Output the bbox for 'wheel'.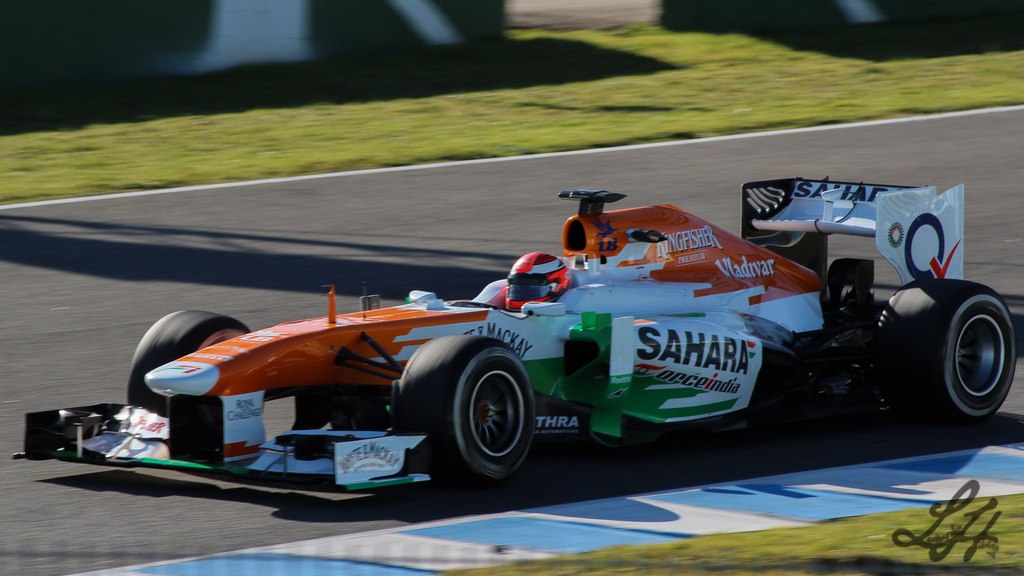
region(436, 345, 537, 486).
